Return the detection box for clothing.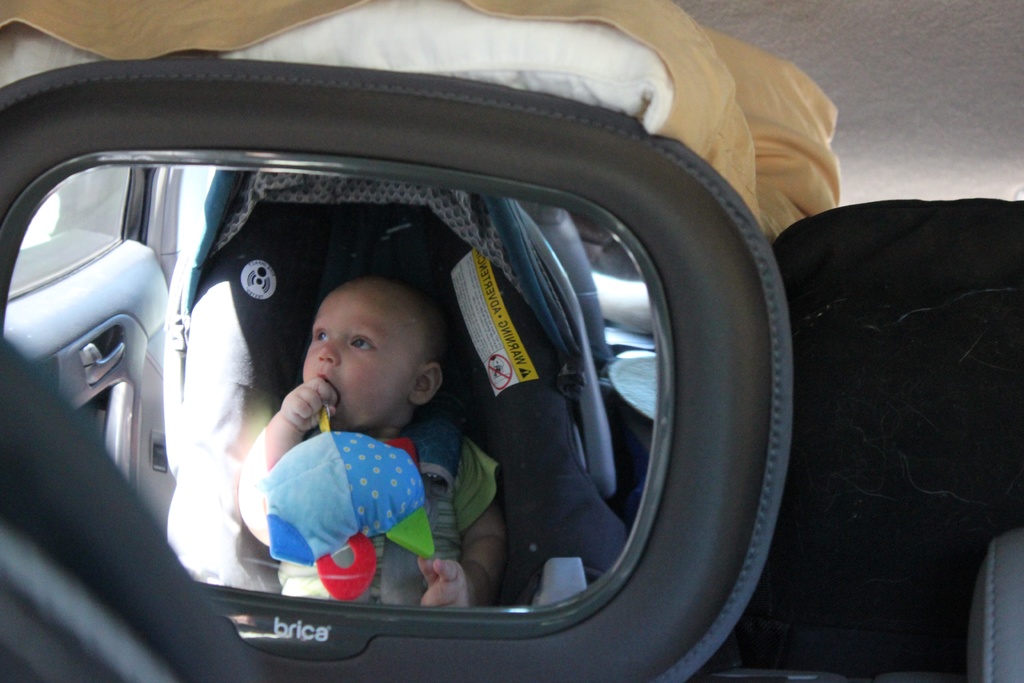
box(234, 425, 453, 575).
